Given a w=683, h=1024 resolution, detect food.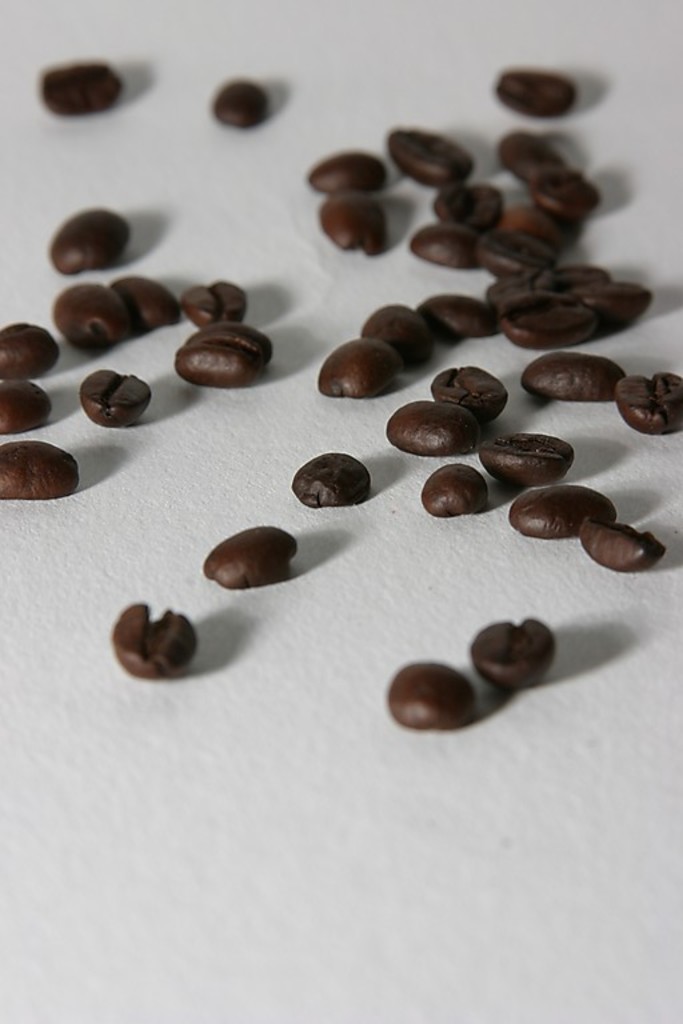
detection(73, 361, 159, 436).
